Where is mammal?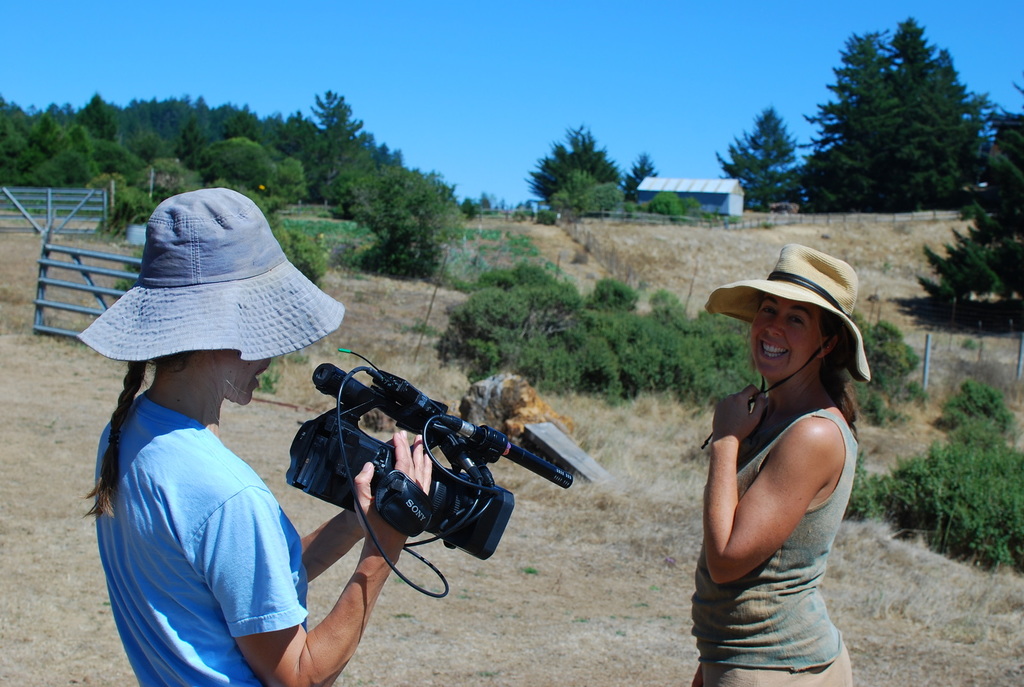
80:182:433:686.
